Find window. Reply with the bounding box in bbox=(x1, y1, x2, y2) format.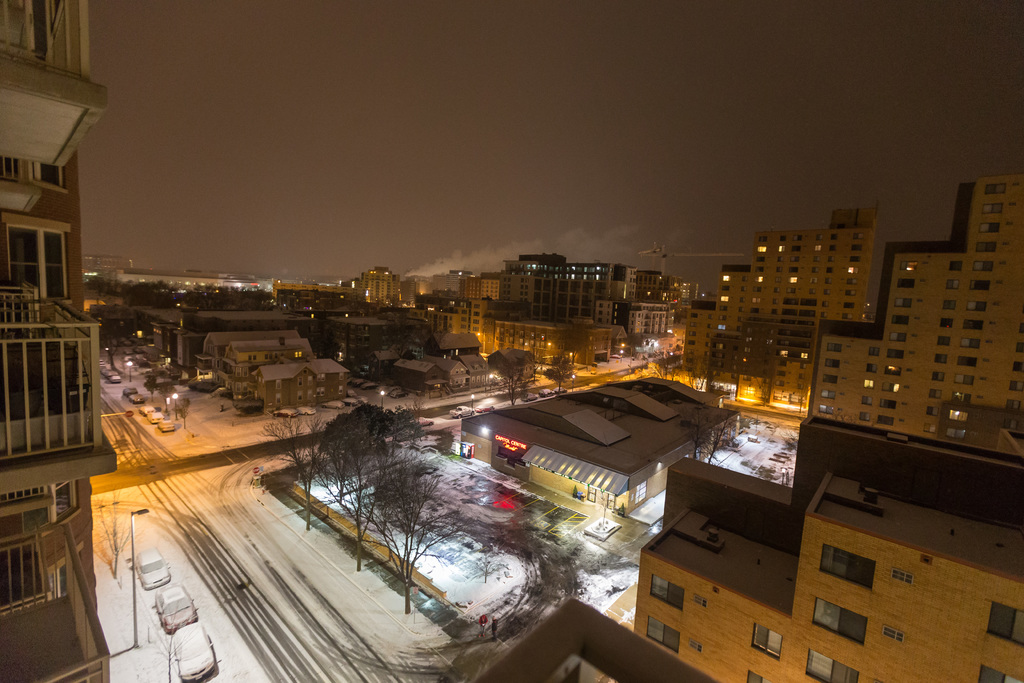
bbox=(4, 498, 72, 601).
